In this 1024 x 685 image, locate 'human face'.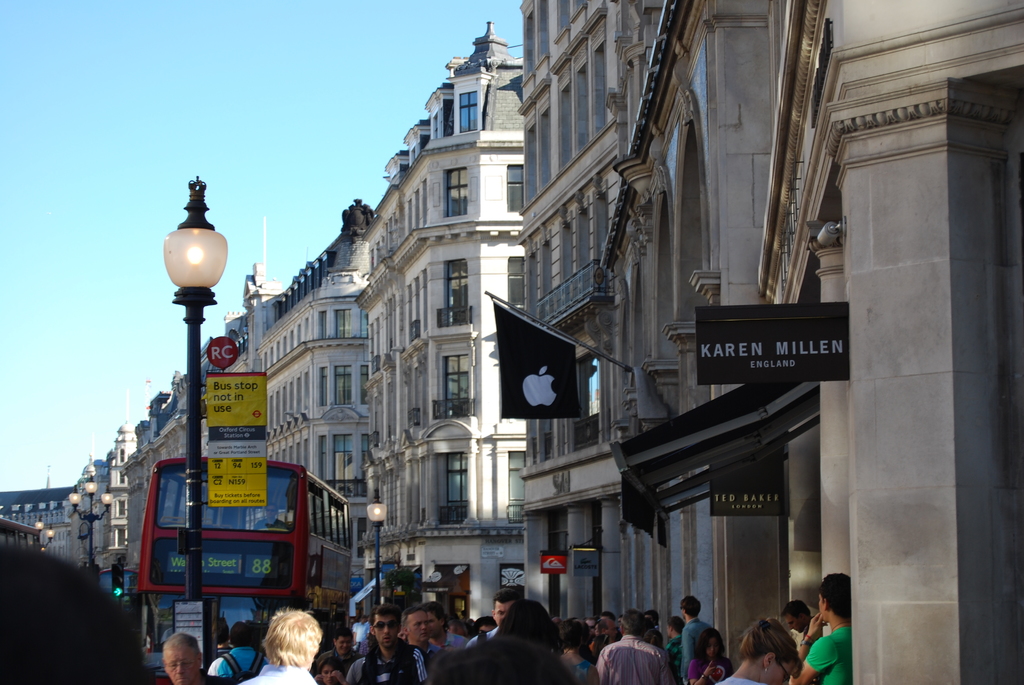
Bounding box: 373, 617, 399, 649.
